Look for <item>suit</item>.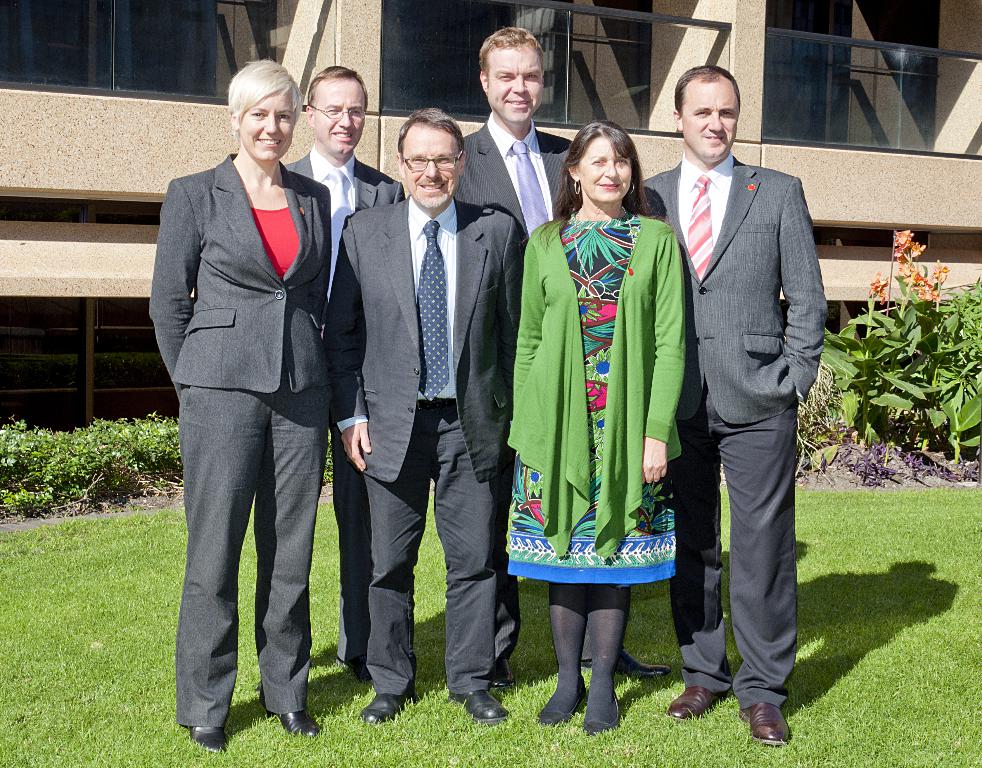
Found: select_region(644, 152, 833, 716).
